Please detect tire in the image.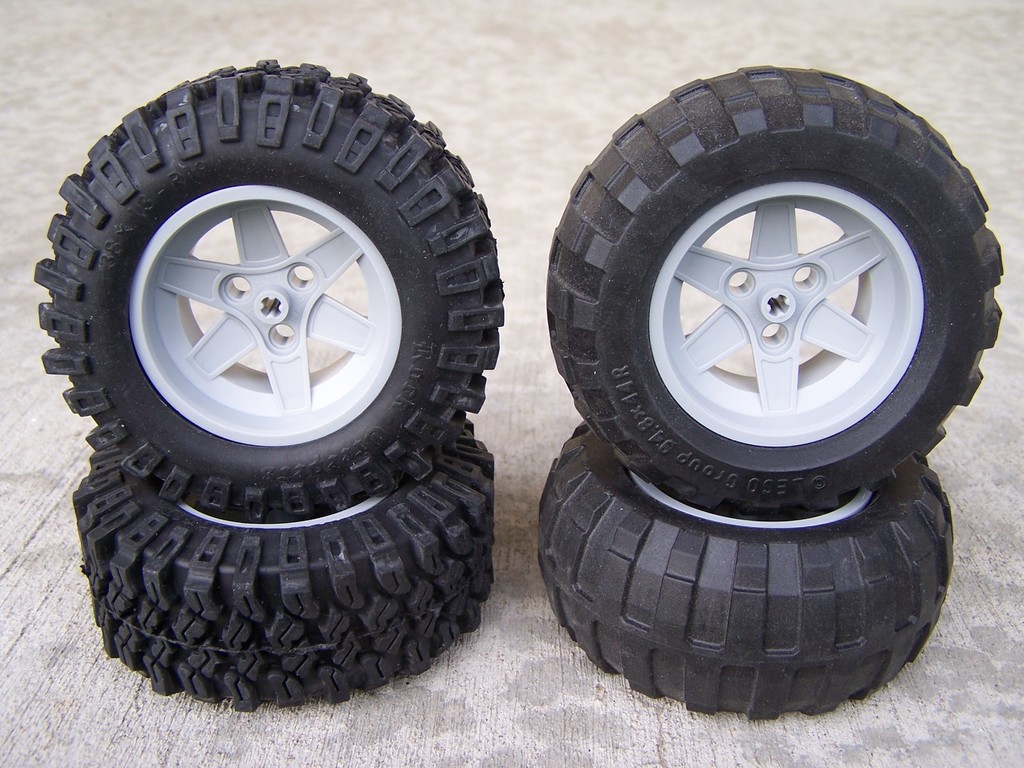
detection(37, 58, 503, 521).
